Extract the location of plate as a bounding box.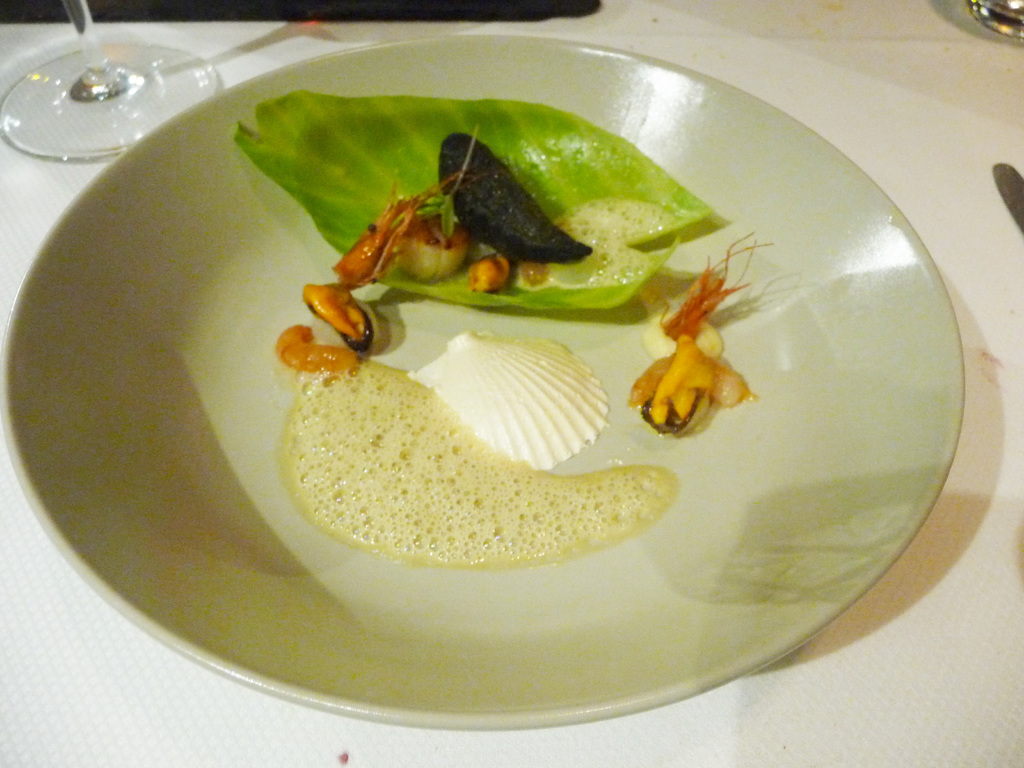
(48,24,935,701).
